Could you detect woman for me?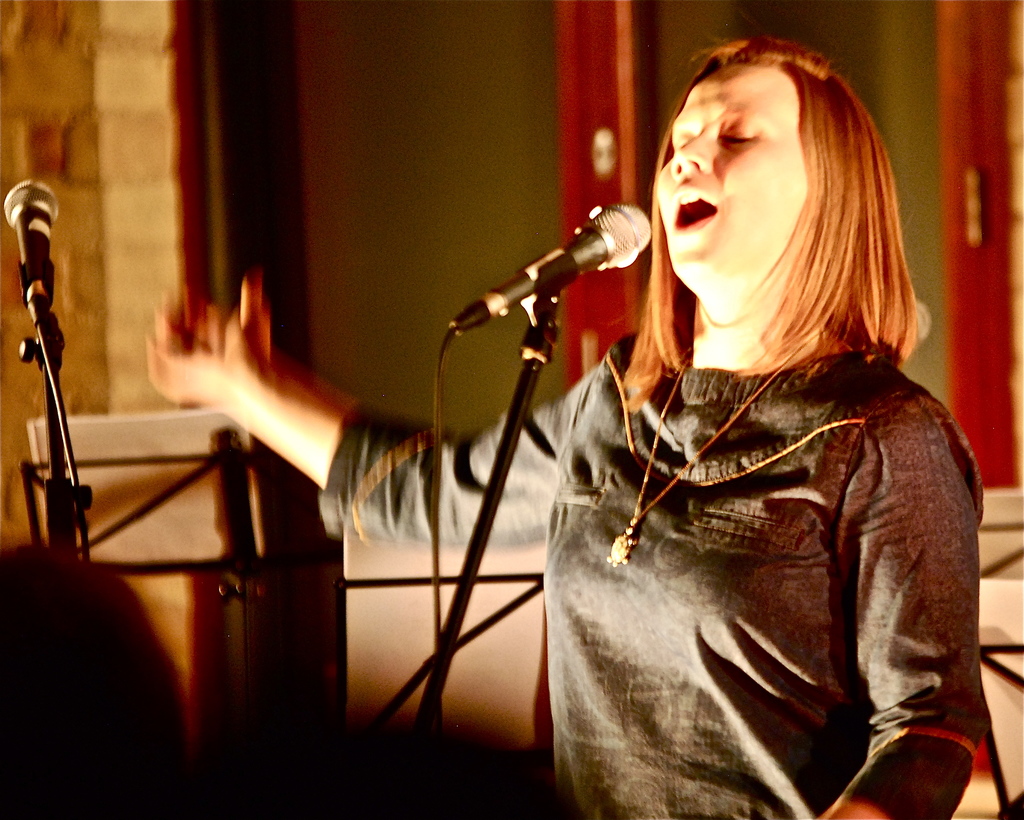
Detection result: [x1=275, y1=32, x2=1023, y2=819].
